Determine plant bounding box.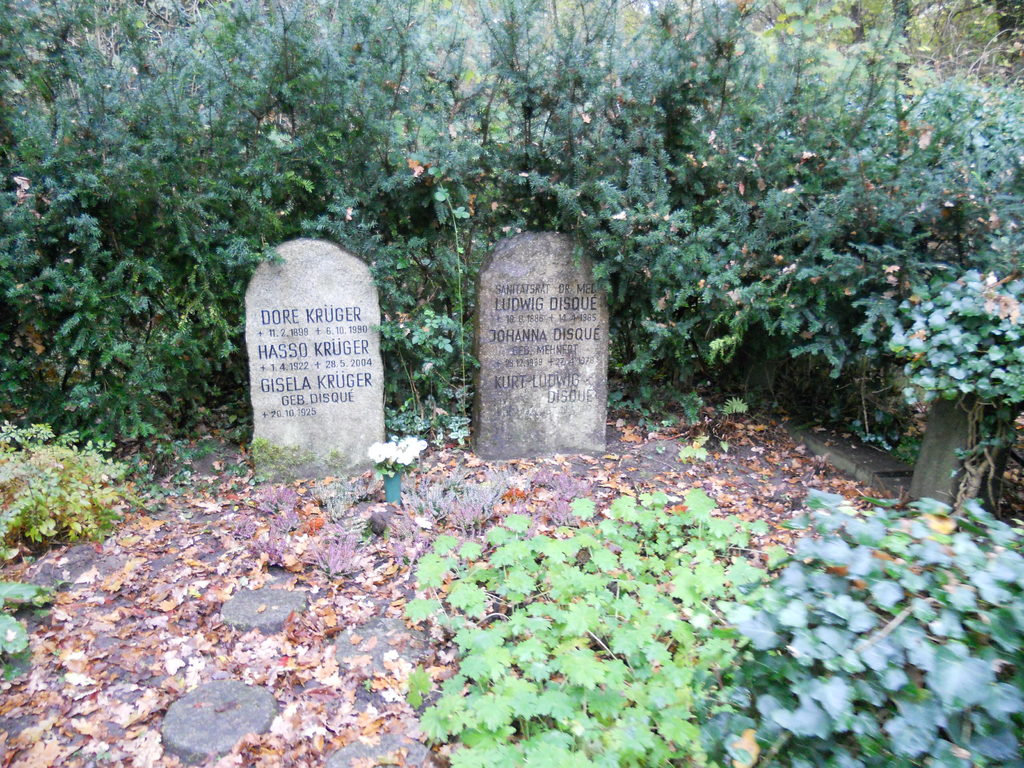
Determined: 408 494 785 767.
